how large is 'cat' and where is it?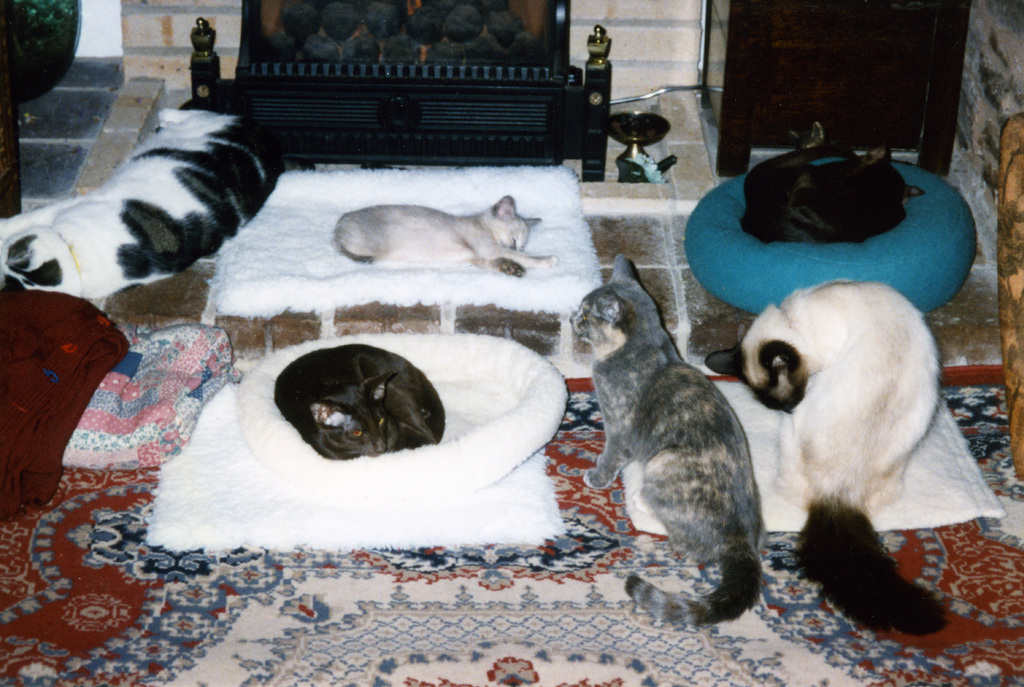
Bounding box: {"left": 739, "top": 122, "right": 923, "bottom": 252}.
